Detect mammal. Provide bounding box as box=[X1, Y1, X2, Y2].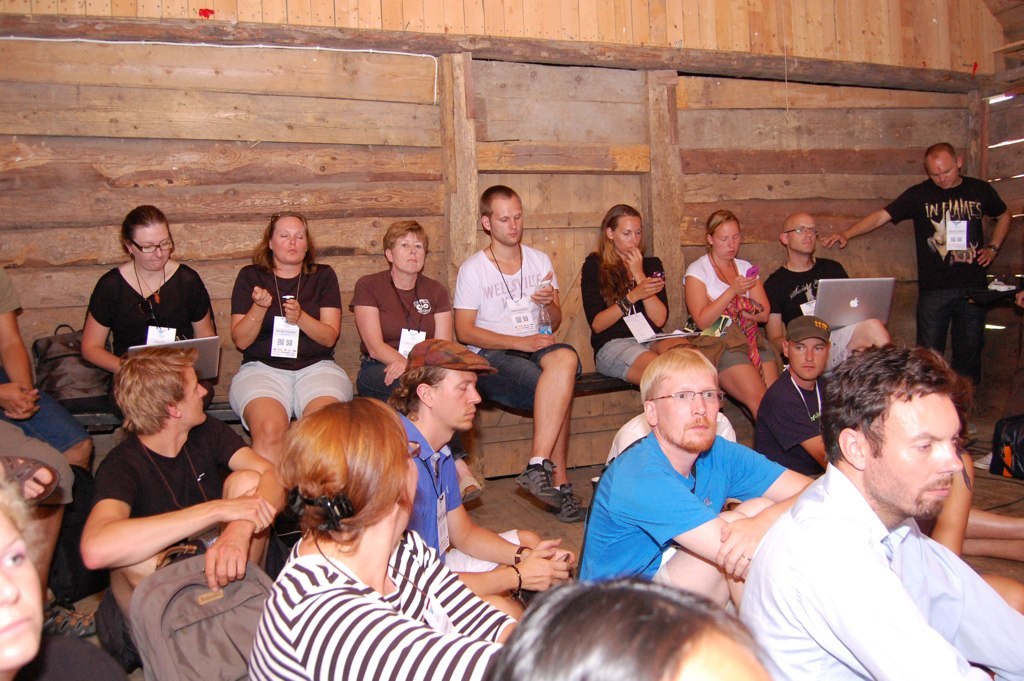
box=[392, 338, 577, 625].
